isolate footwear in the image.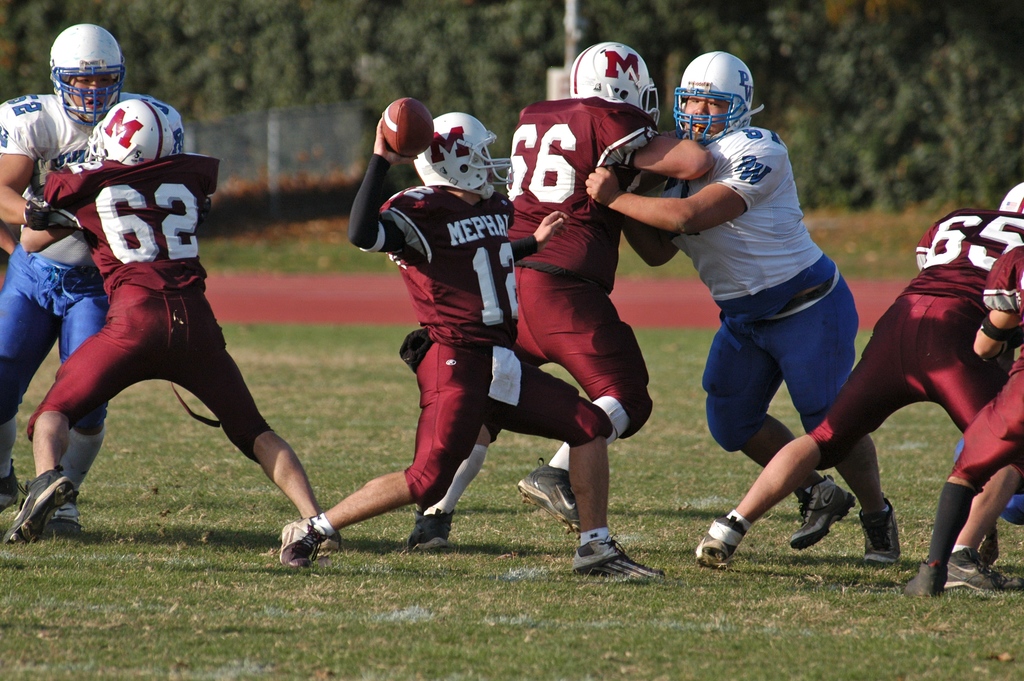
Isolated region: [left=278, top=524, right=325, bottom=579].
